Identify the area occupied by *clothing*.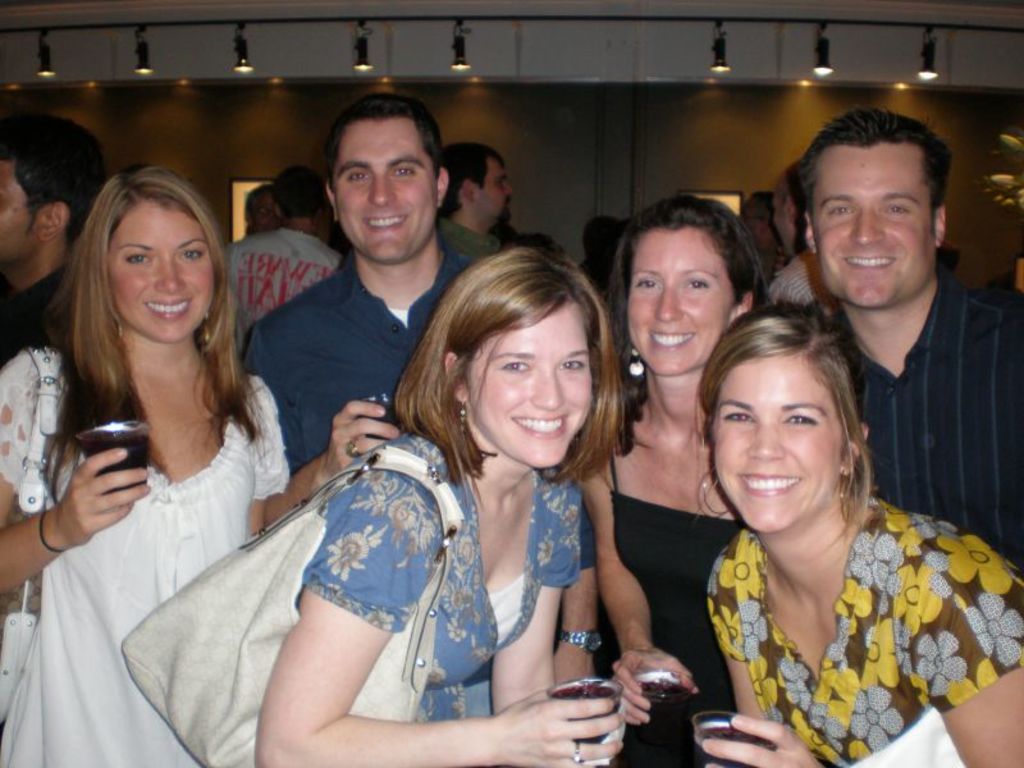
Area: crop(828, 253, 1023, 571).
